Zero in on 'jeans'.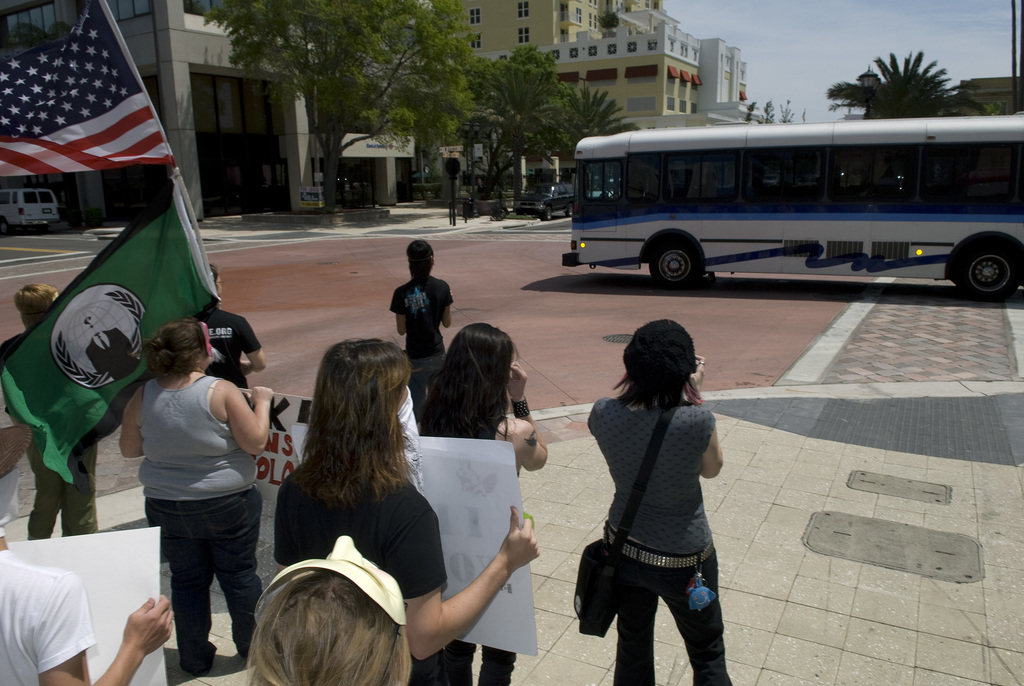
Zeroed in: left=604, top=532, right=737, bottom=685.
